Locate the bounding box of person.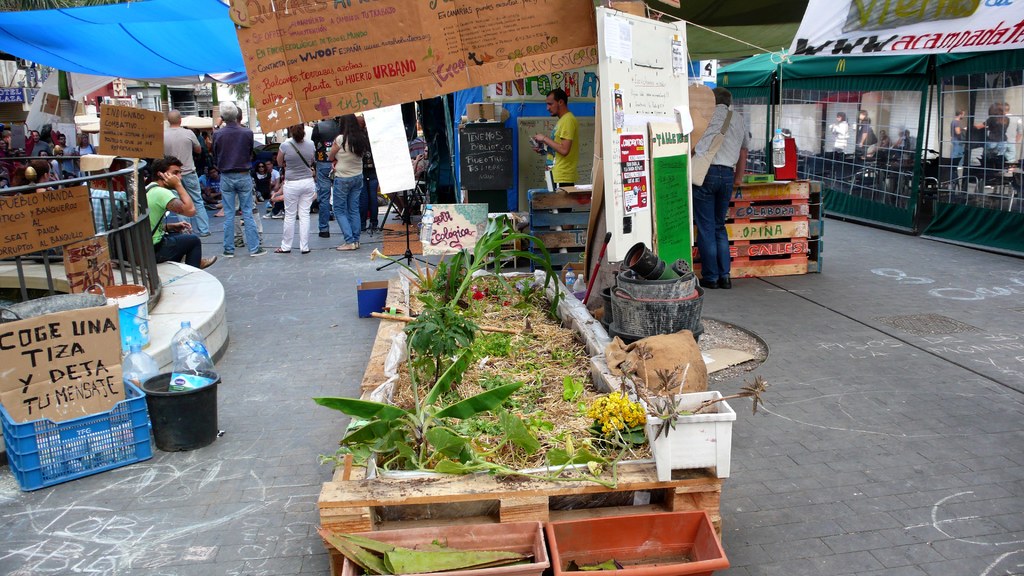
Bounding box: {"left": 972, "top": 100, "right": 1013, "bottom": 192}.
